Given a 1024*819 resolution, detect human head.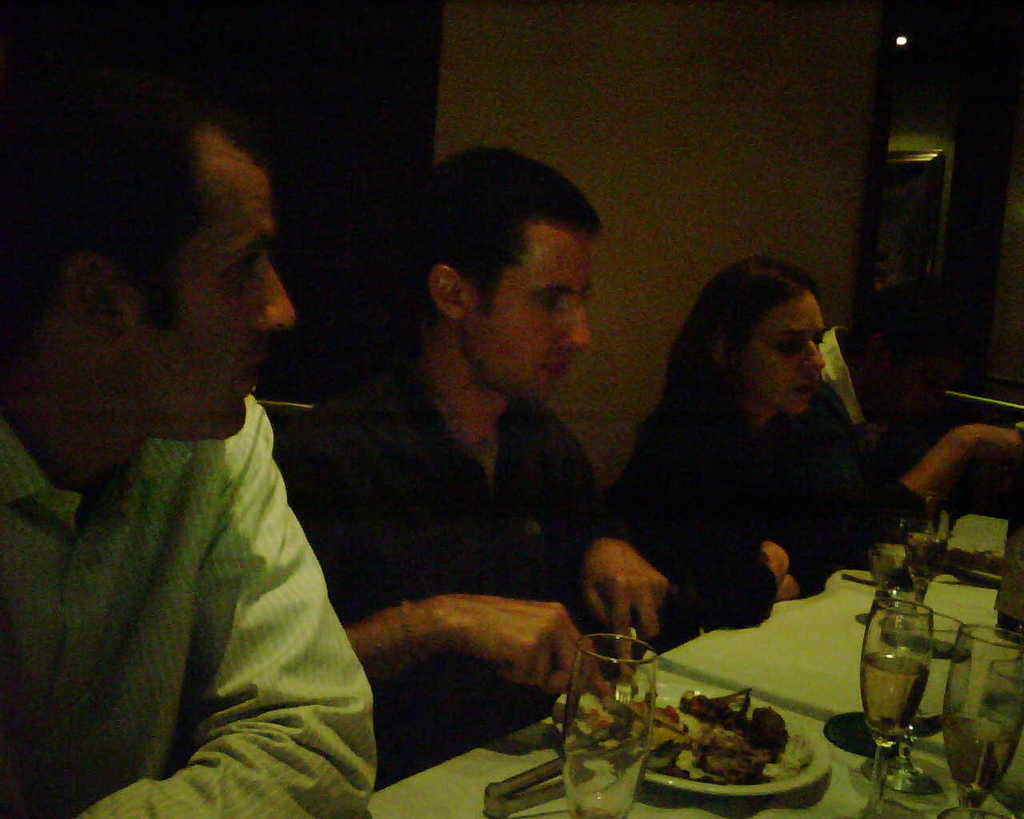
x1=681 y1=266 x2=850 y2=437.
